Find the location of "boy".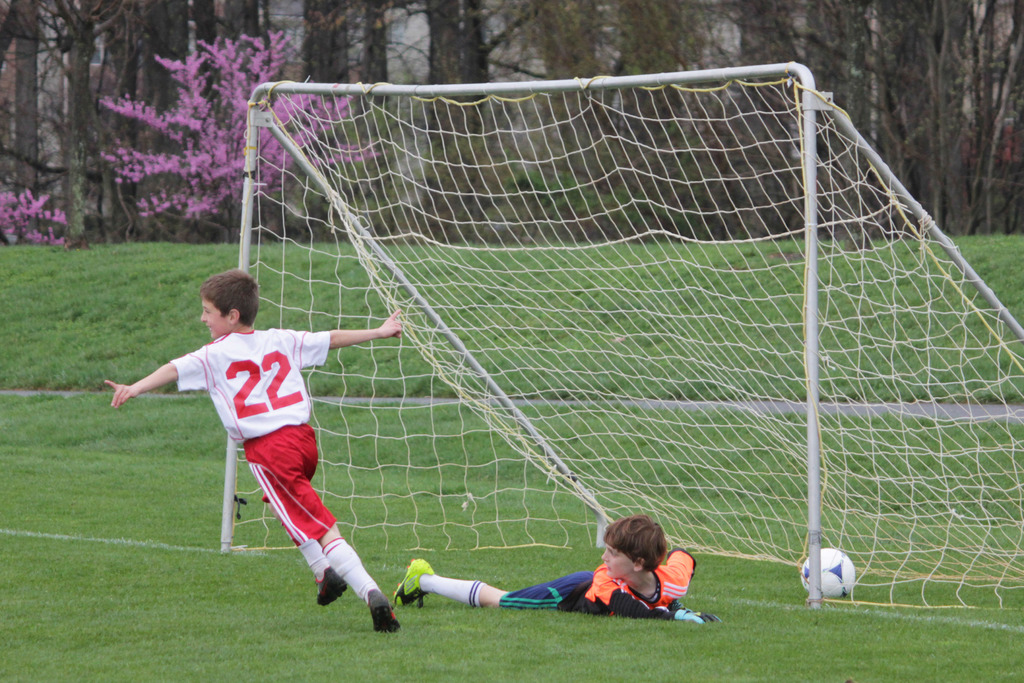
Location: 107, 267, 409, 606.
